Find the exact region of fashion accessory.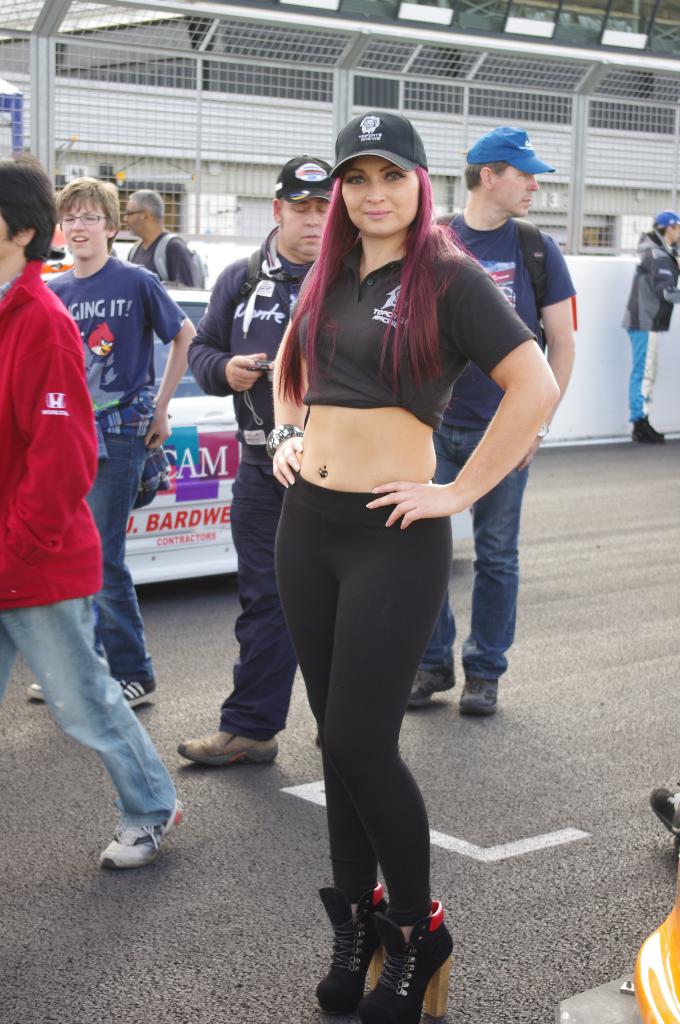
Exact region: <bbox>273, 154, 343, 202</bbox>.
